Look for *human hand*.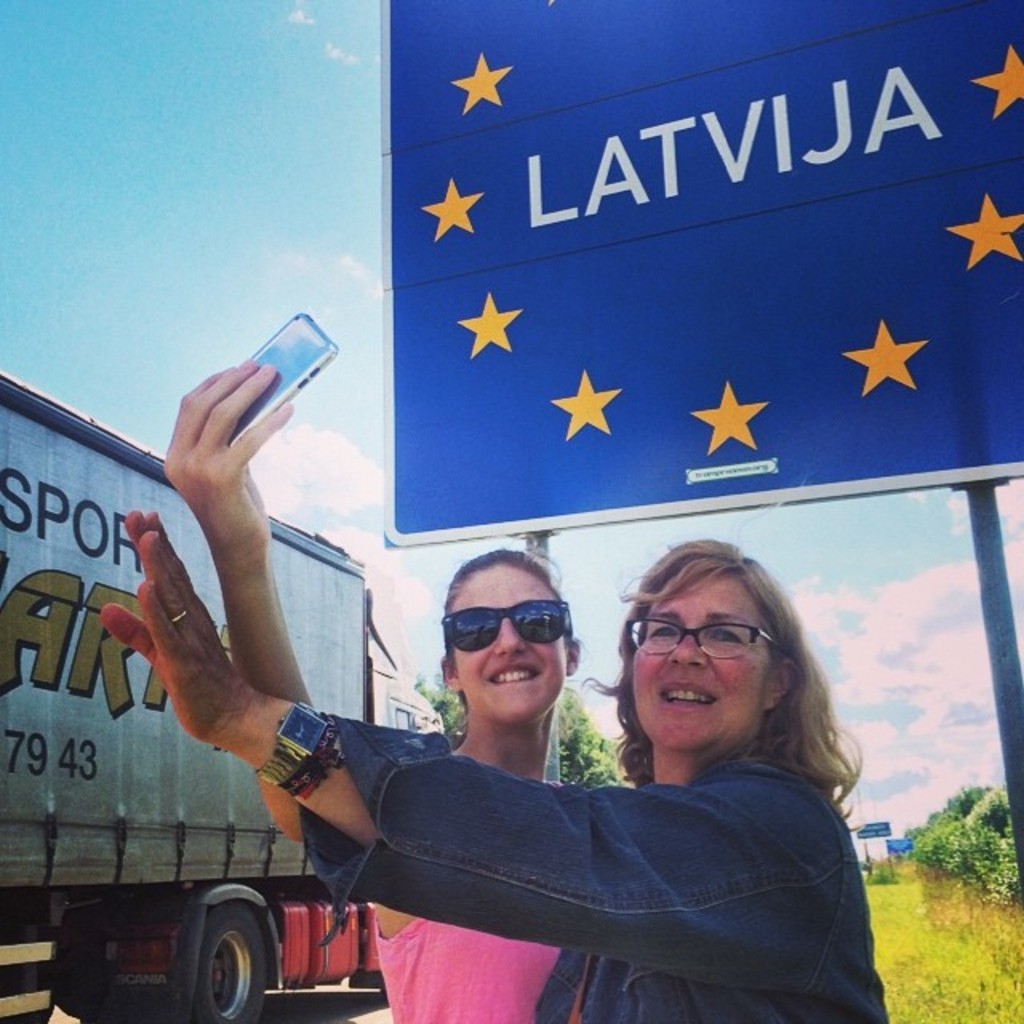
Found: box(146, 328, 309, 594).
